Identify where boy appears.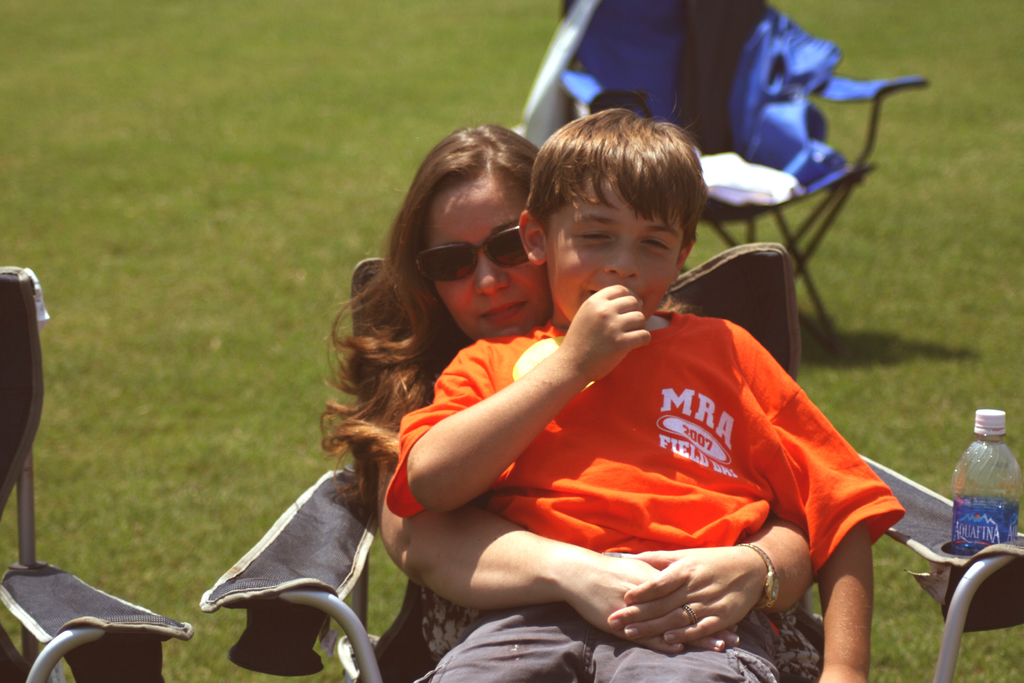
Appears at <box>351,121,895,652</box>.
